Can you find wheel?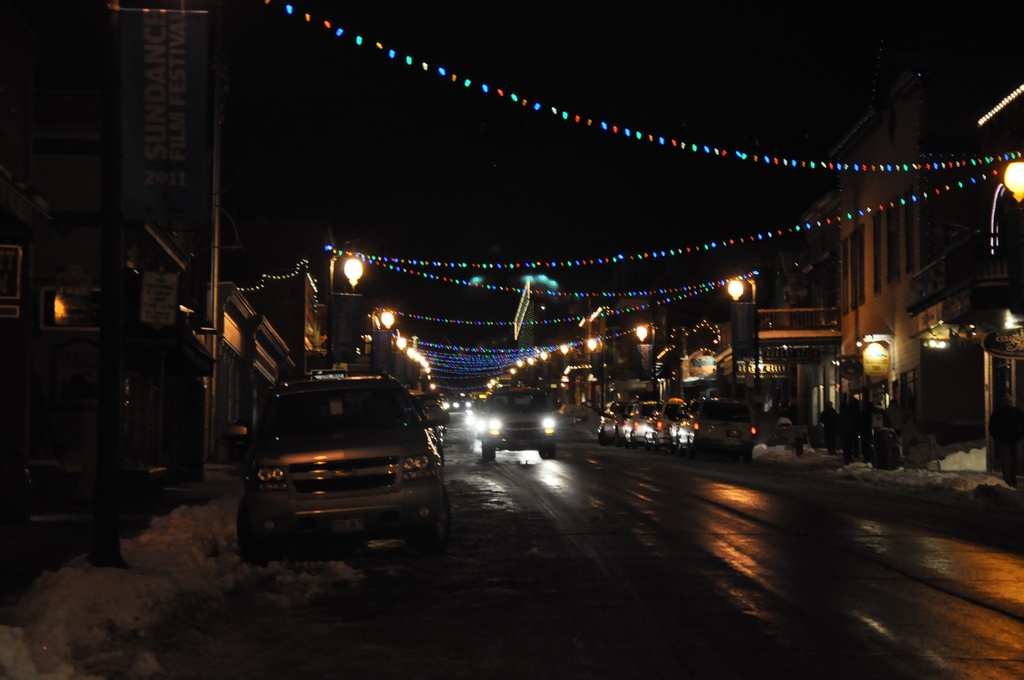
Yes, bounding box: <box>480,447,495,462</box>.
